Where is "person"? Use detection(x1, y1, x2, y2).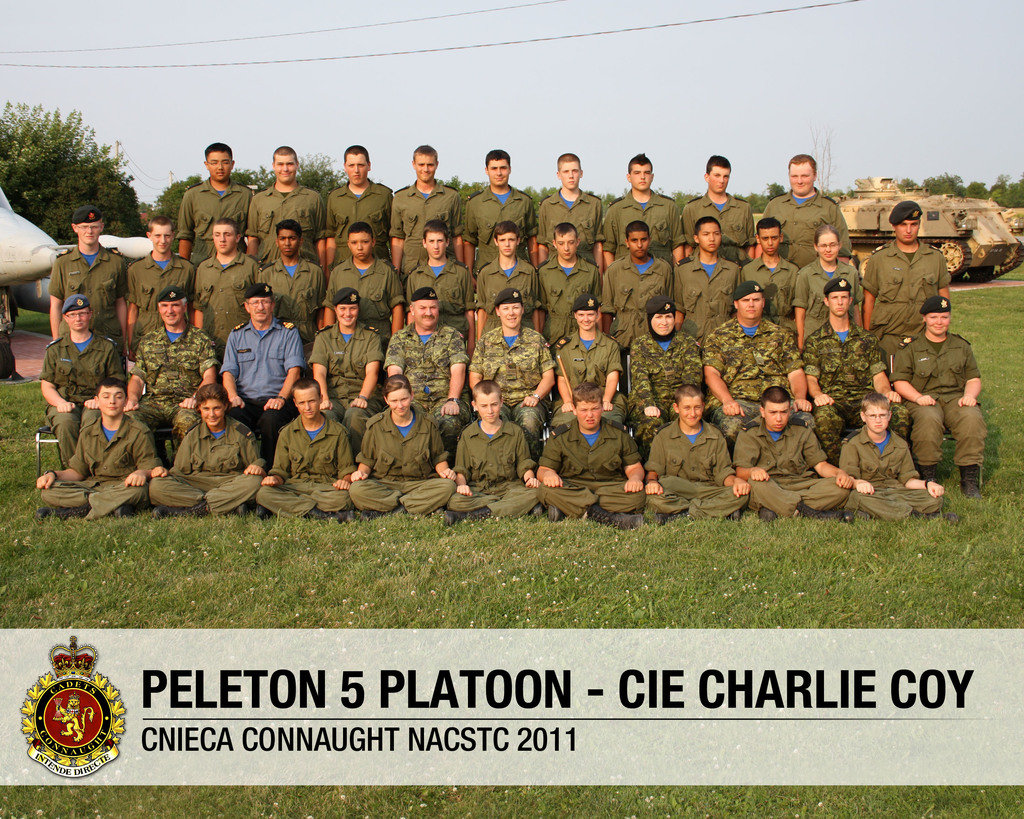
detection(255, 218, 330, 350).
